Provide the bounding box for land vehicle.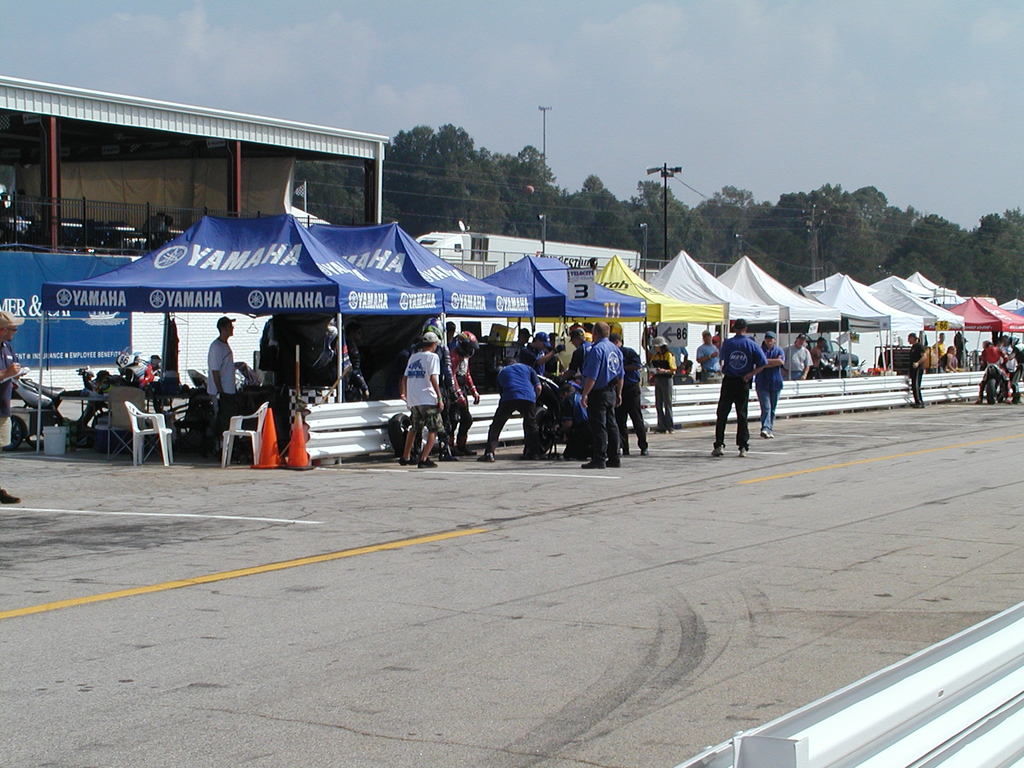
(14, 366, 102, 450).
